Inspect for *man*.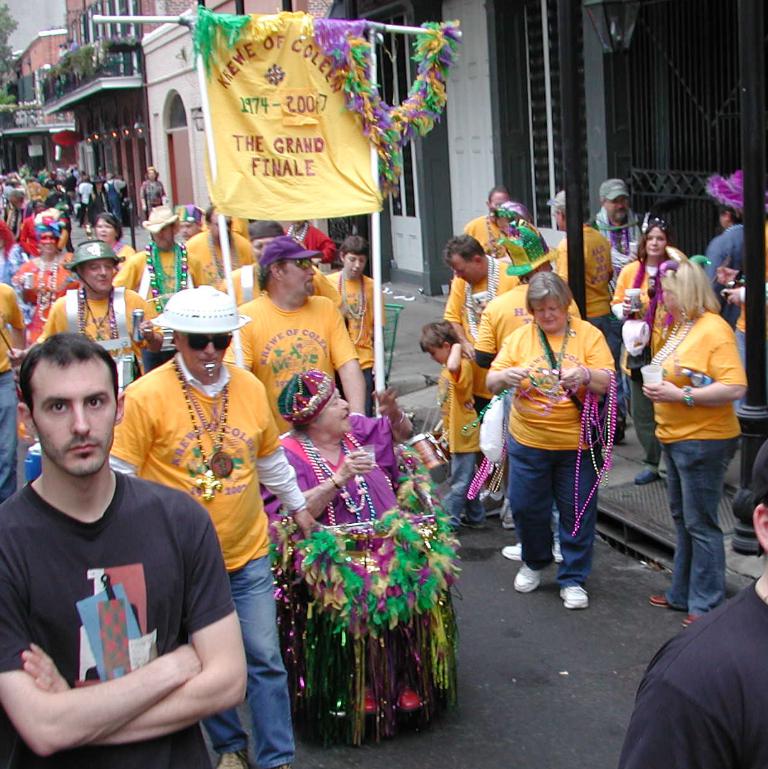
Inspection: 214 219 337 309.
